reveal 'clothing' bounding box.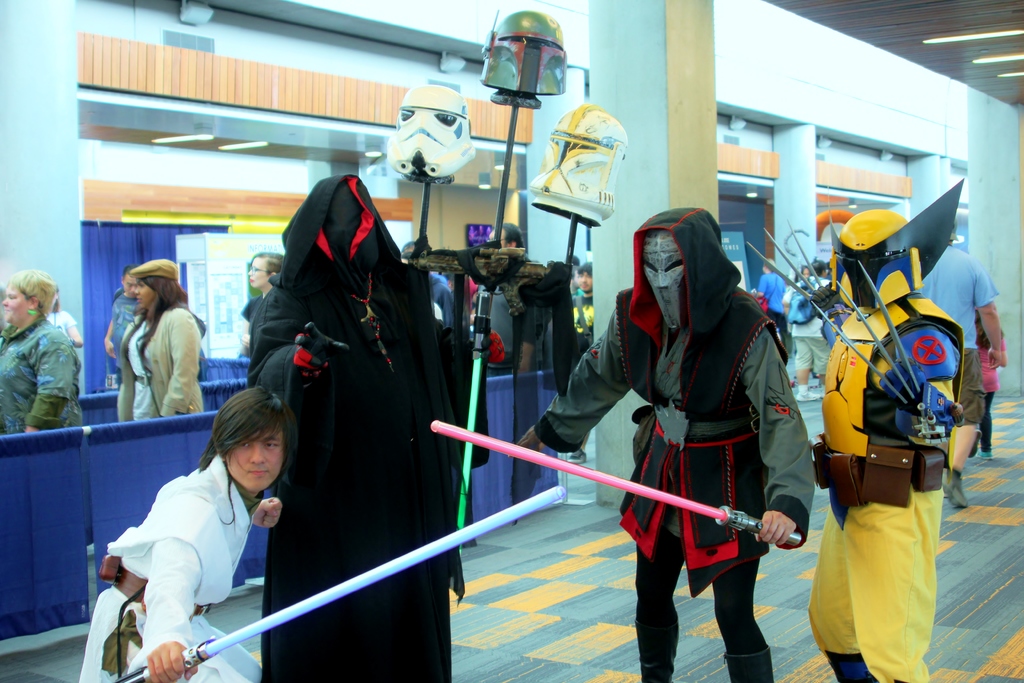
Revealed: <region>83, 450, 259, 682</region>.
